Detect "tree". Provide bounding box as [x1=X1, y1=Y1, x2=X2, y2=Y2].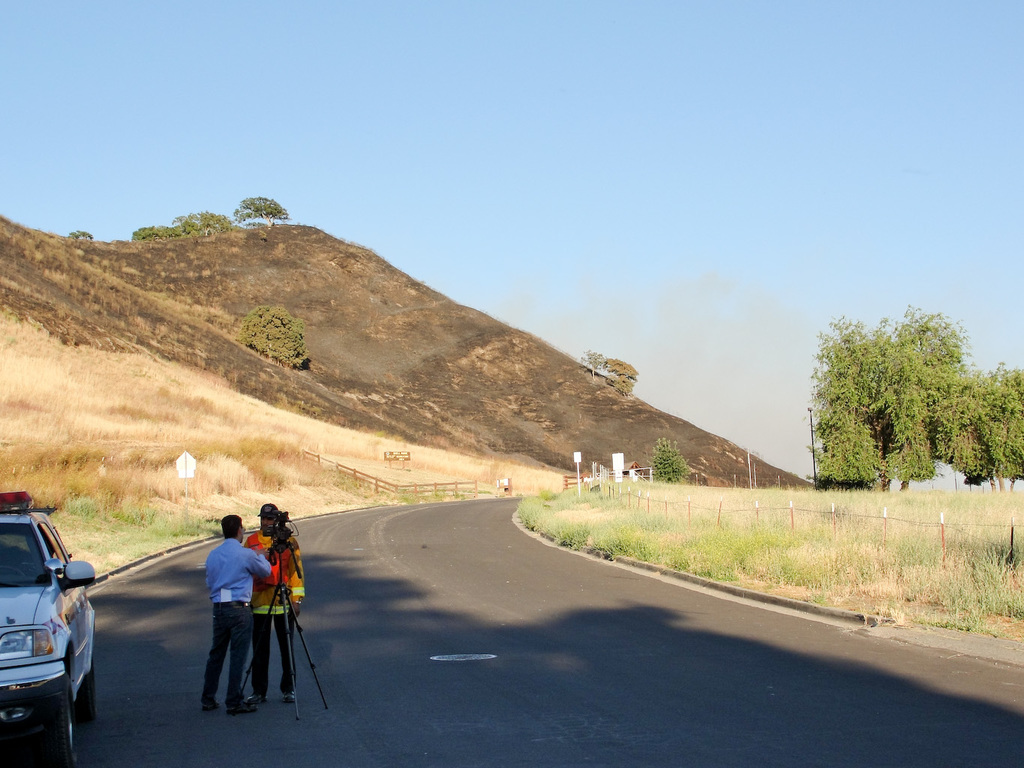
[x1=238, y1=300, x2=324, y2=371].
